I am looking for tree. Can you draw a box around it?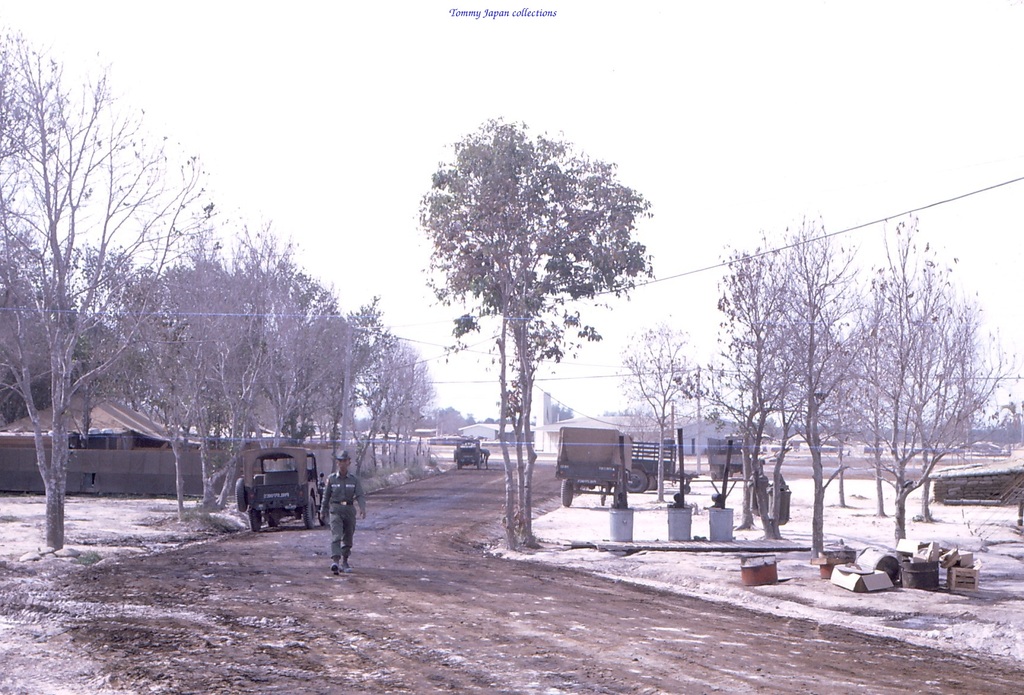
Sure, the bounding box is bbox(0, 195, 140, 424).
